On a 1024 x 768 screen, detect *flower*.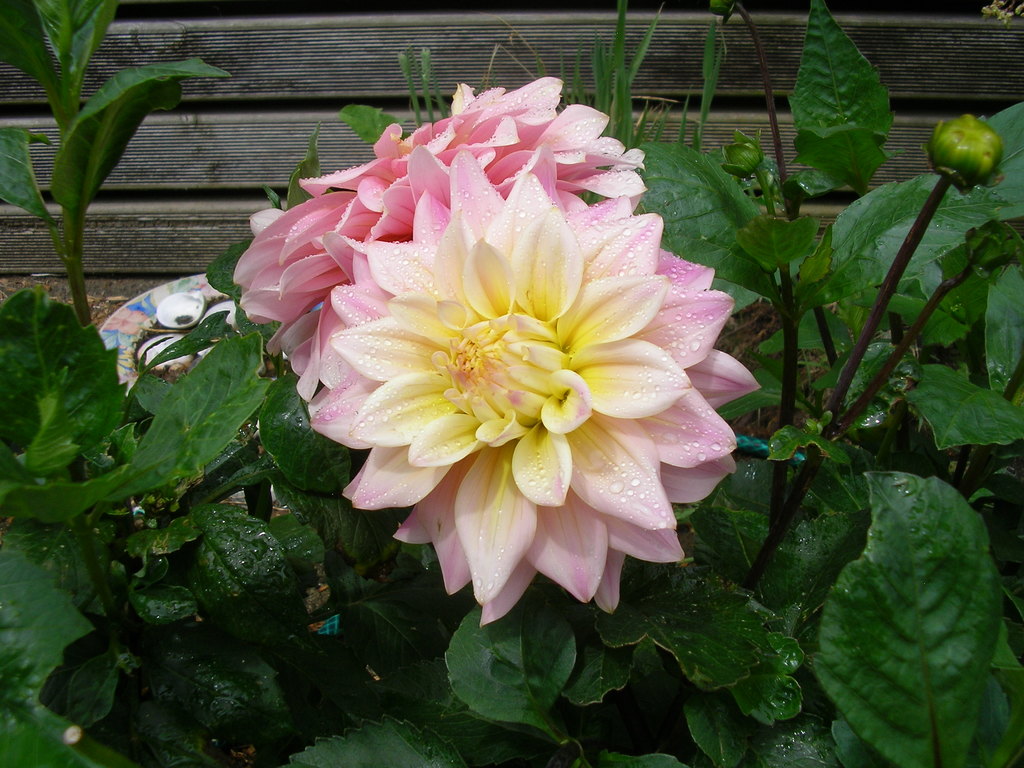
(266, 132, 765, 645).
